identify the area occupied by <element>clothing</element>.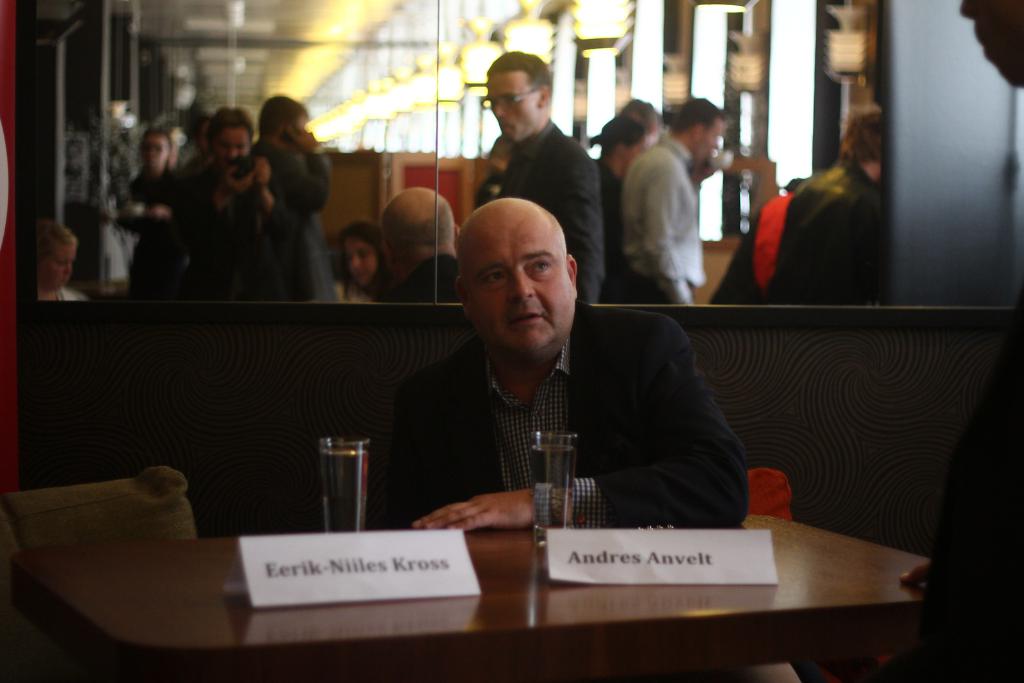
Area: [358,277,765,549].
